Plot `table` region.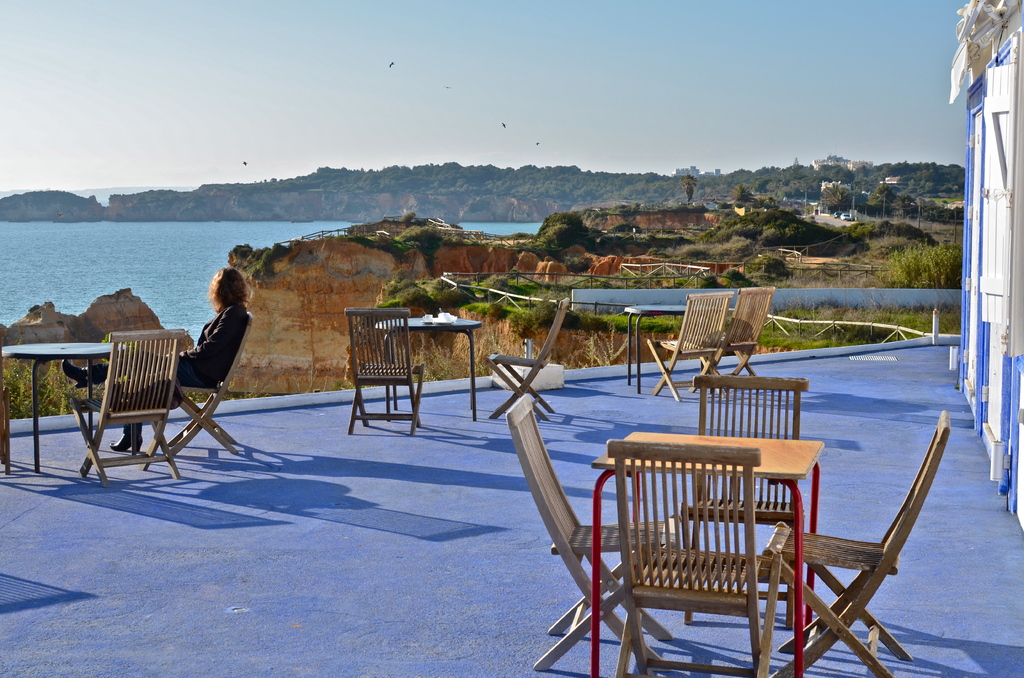
Plotted at 594/427/819/677.
